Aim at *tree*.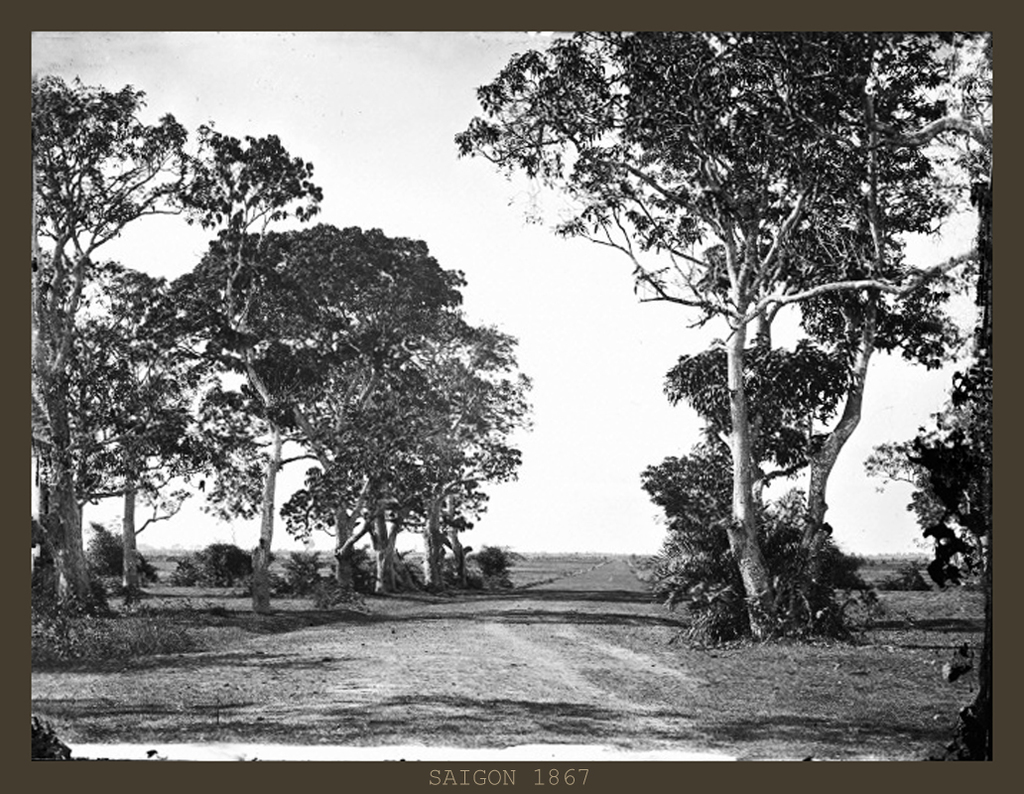
Aimed at rect(283, 318, 530, 592).
